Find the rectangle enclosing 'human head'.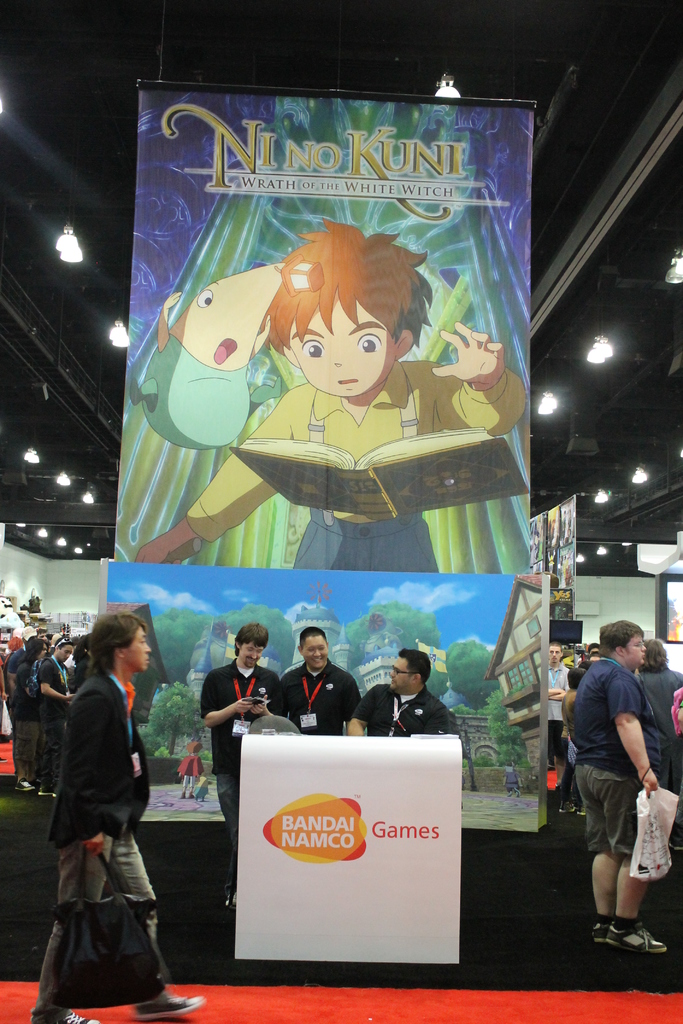
box(588, 641, 597, 652).
